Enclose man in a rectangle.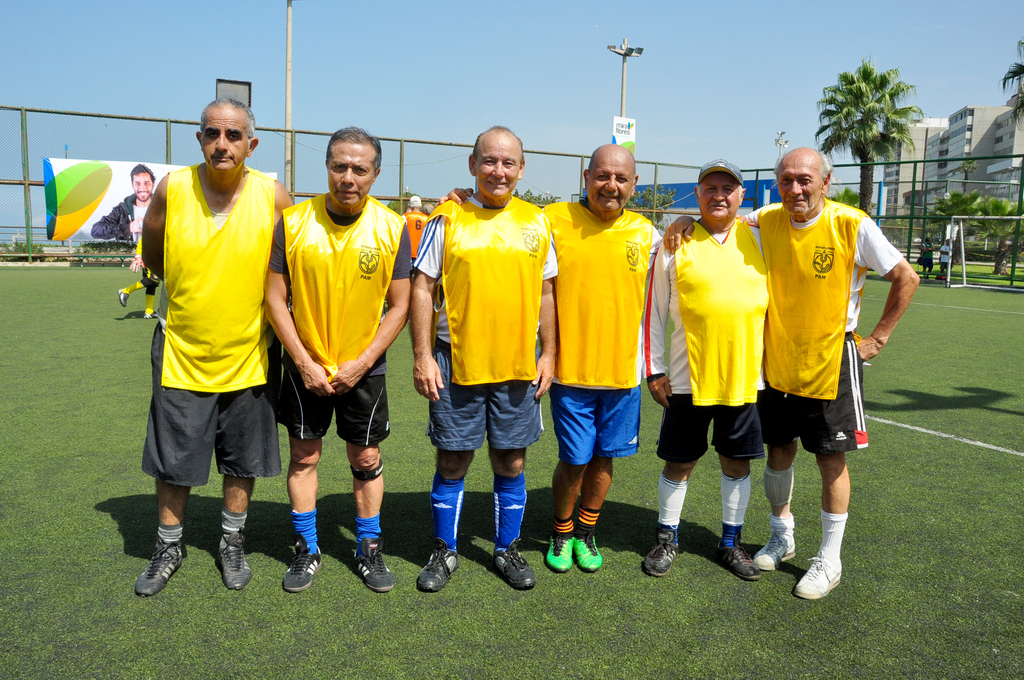
l=634, t=159, r=770, b=581.
